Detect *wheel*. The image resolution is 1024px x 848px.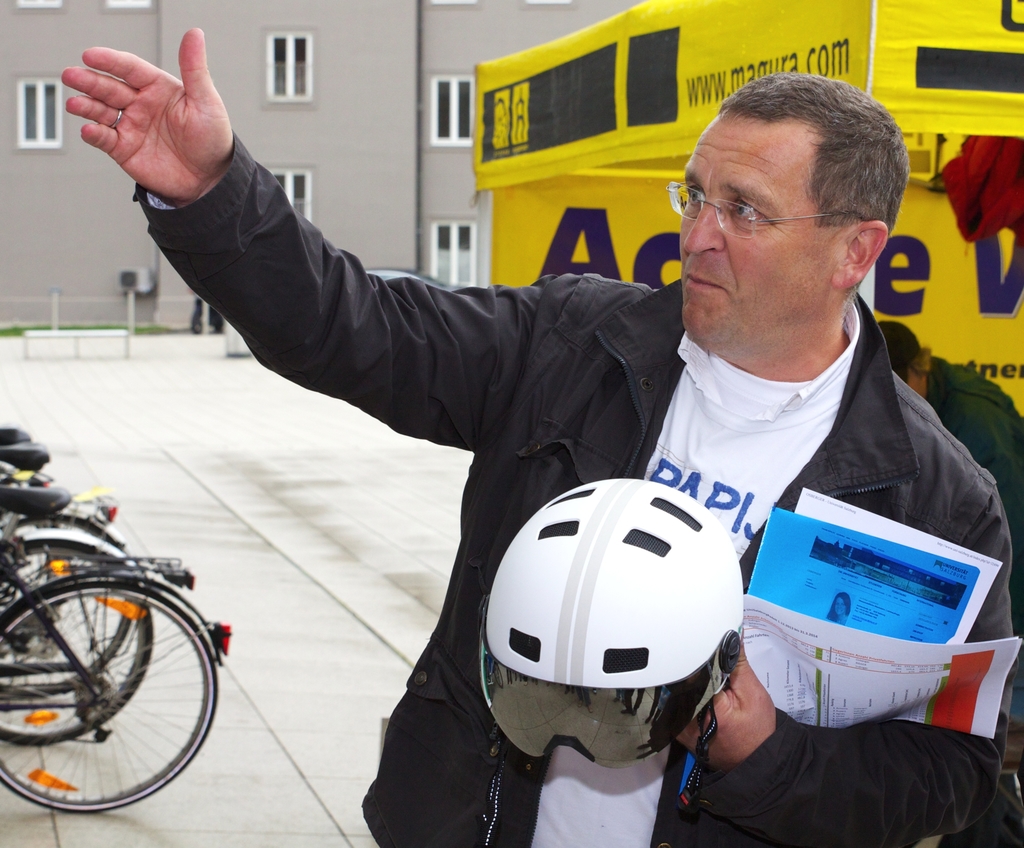
l=0, t=582, r=215, b=820.
